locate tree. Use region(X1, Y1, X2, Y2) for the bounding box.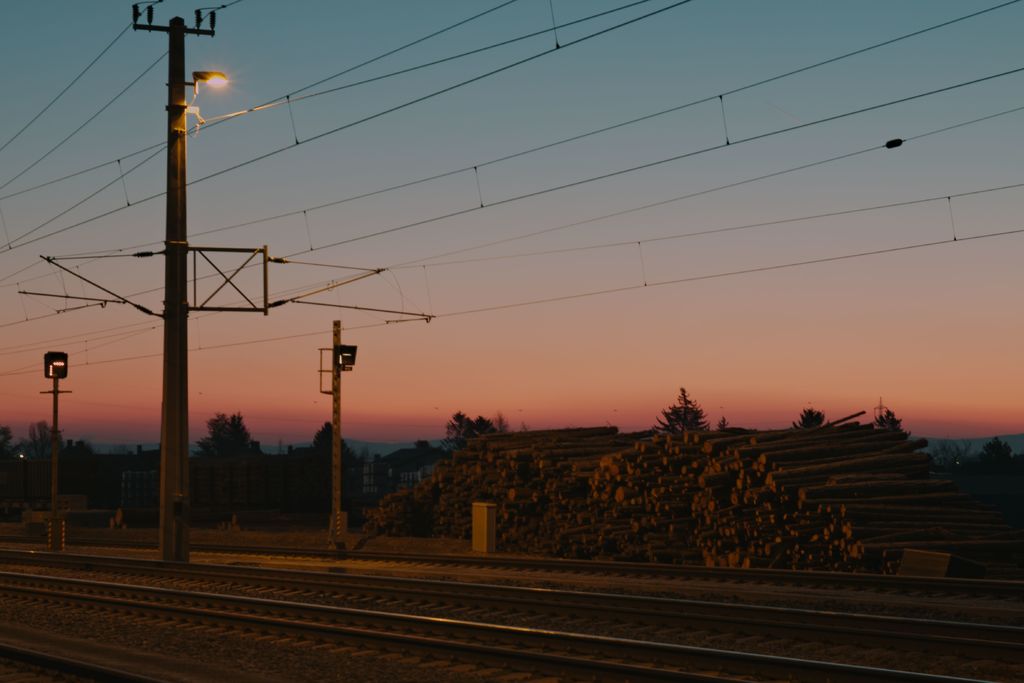
region(20, 416, 95, 516).
